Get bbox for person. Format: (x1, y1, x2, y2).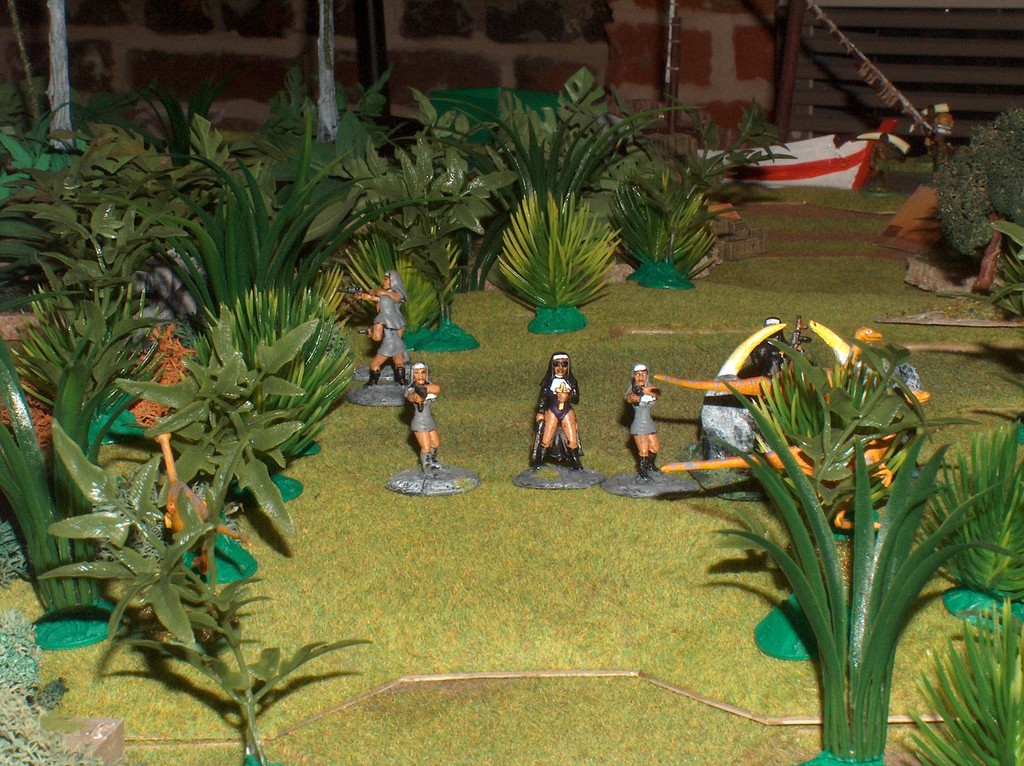
(742, 319, 806, 380).
